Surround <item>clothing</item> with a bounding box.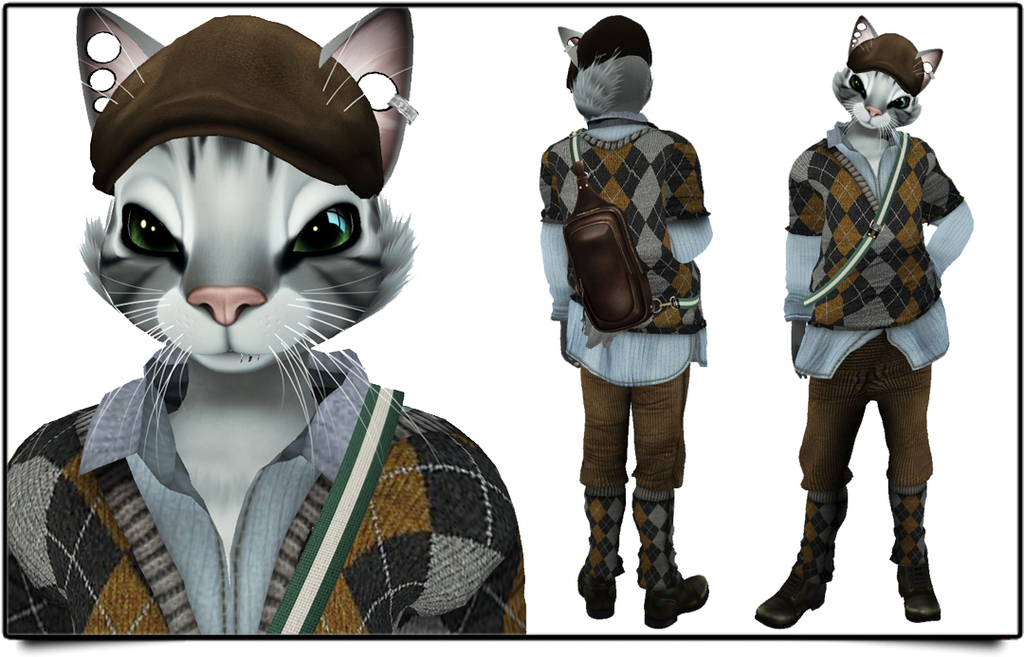
bbox(793, 46, 973, 499).
